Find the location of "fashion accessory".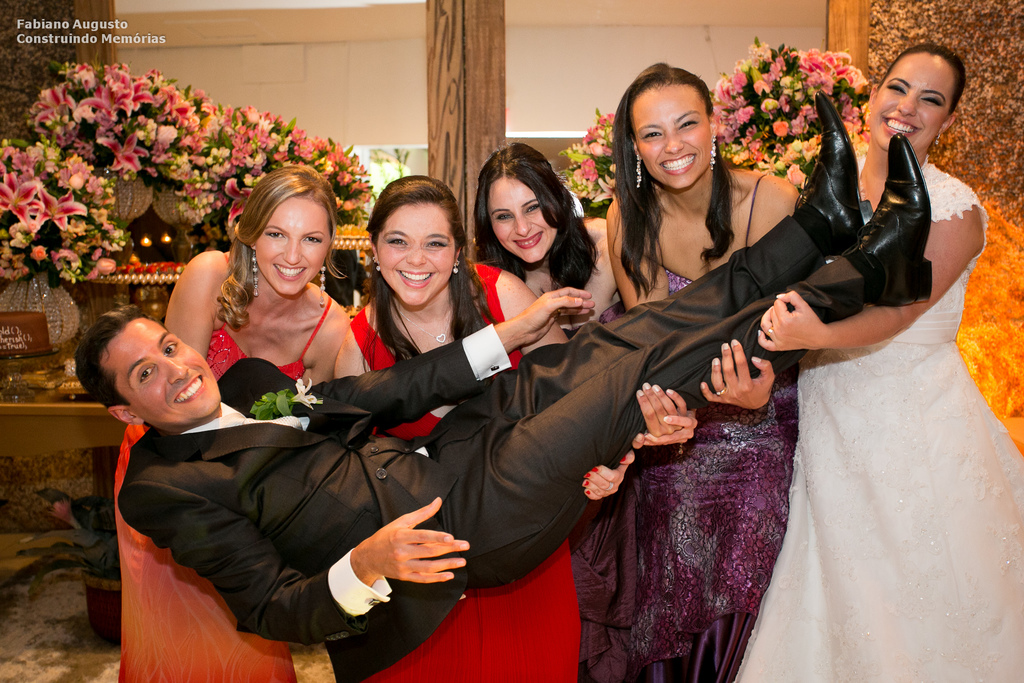
Location: [717, 389, 725, 394].
